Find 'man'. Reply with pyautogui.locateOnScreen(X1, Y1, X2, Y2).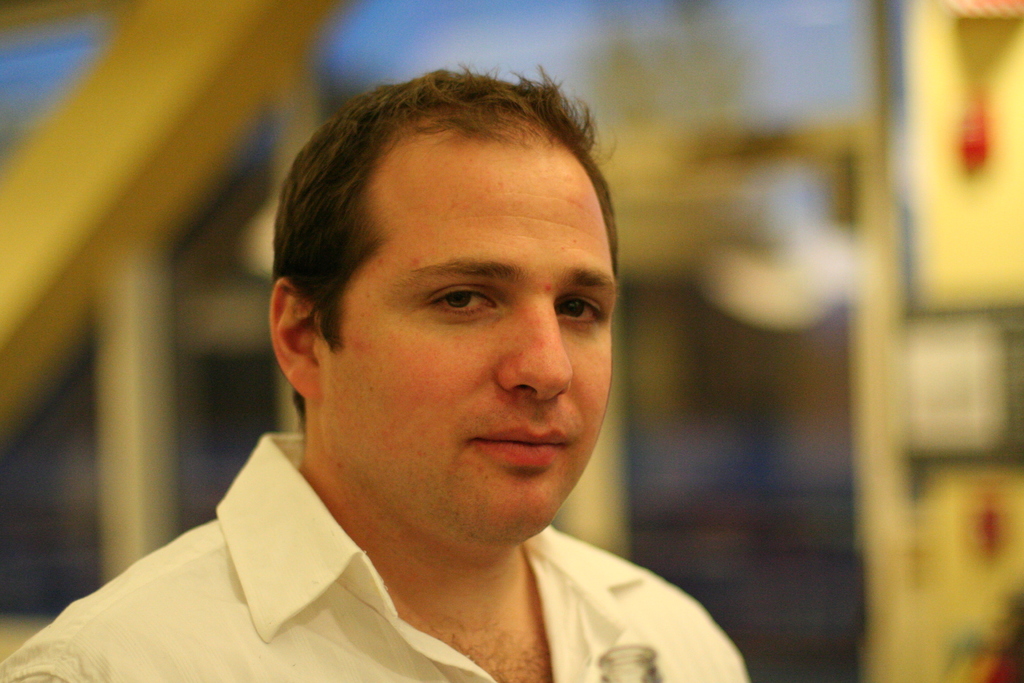
pyautogui.locateOnScreen(0, 58, 753, 682).
